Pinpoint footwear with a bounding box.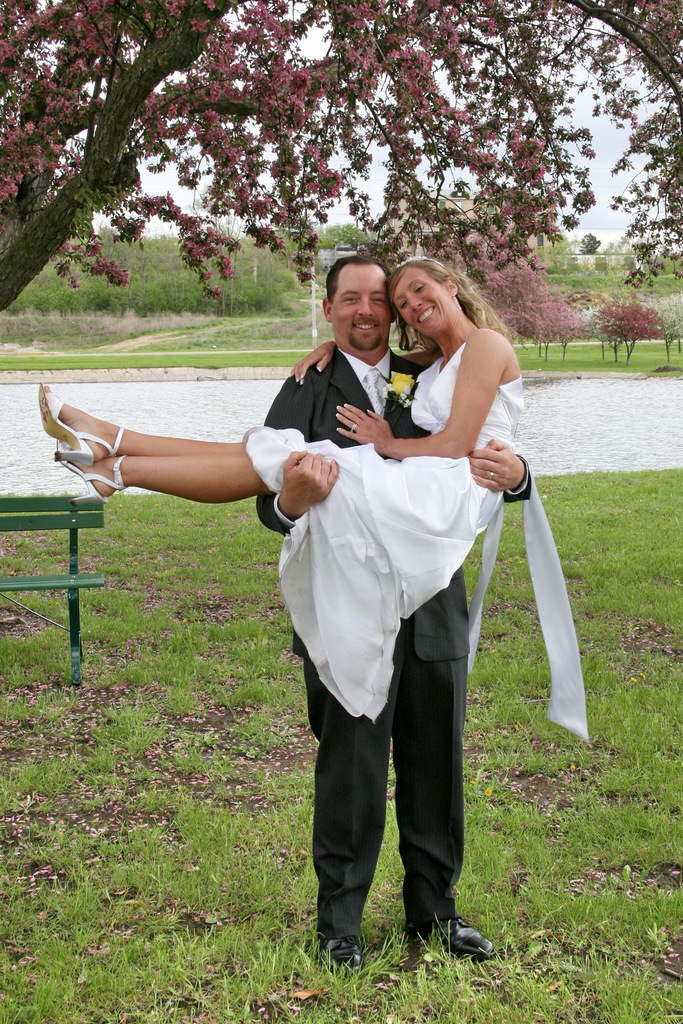
(left=318, top=939, right=394, bottom=977).
